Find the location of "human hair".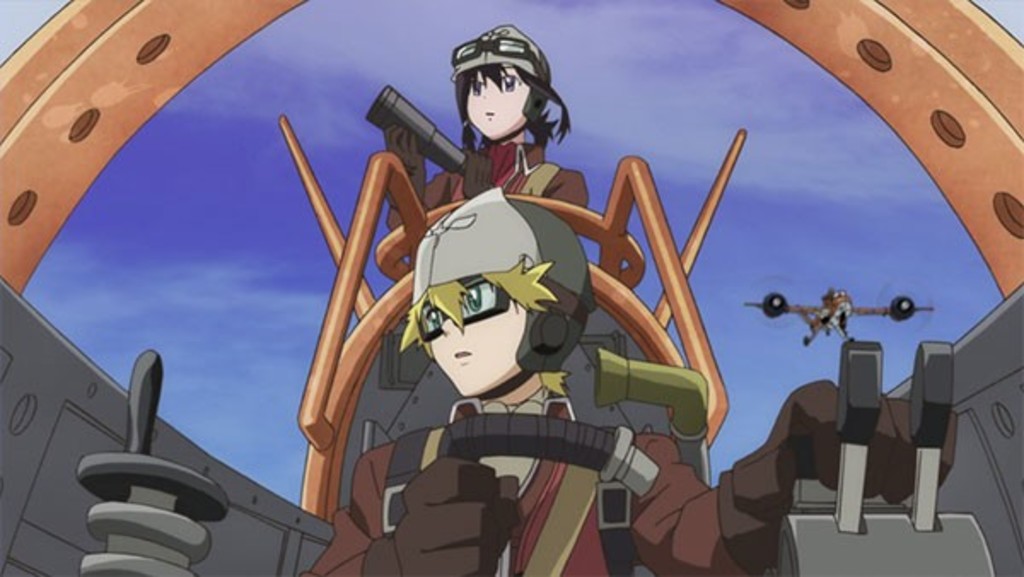
Location: (399, 256, 567, 396).
